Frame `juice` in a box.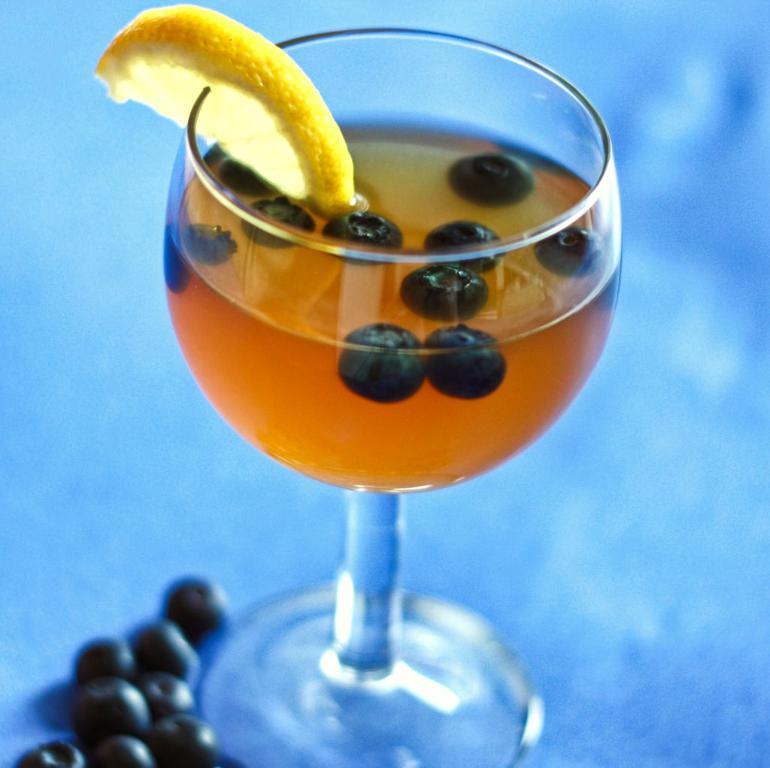
bbox(118, 64, 614, 482).
